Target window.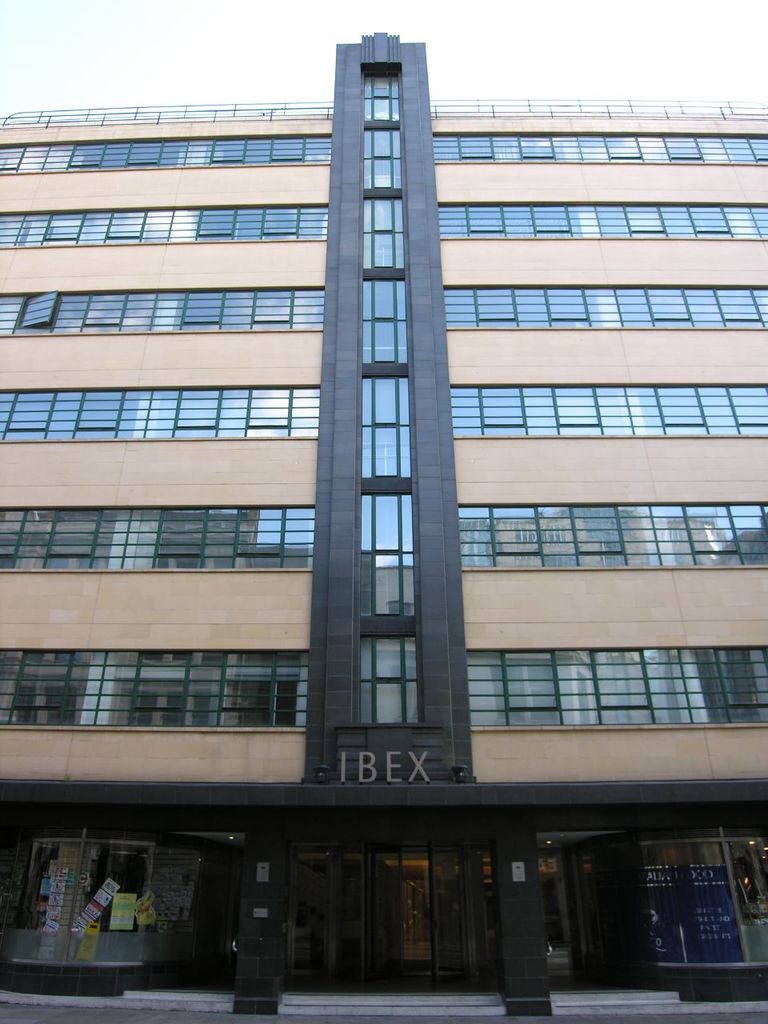
Target region: [left=0, top=133, right=330, bottom=171].
